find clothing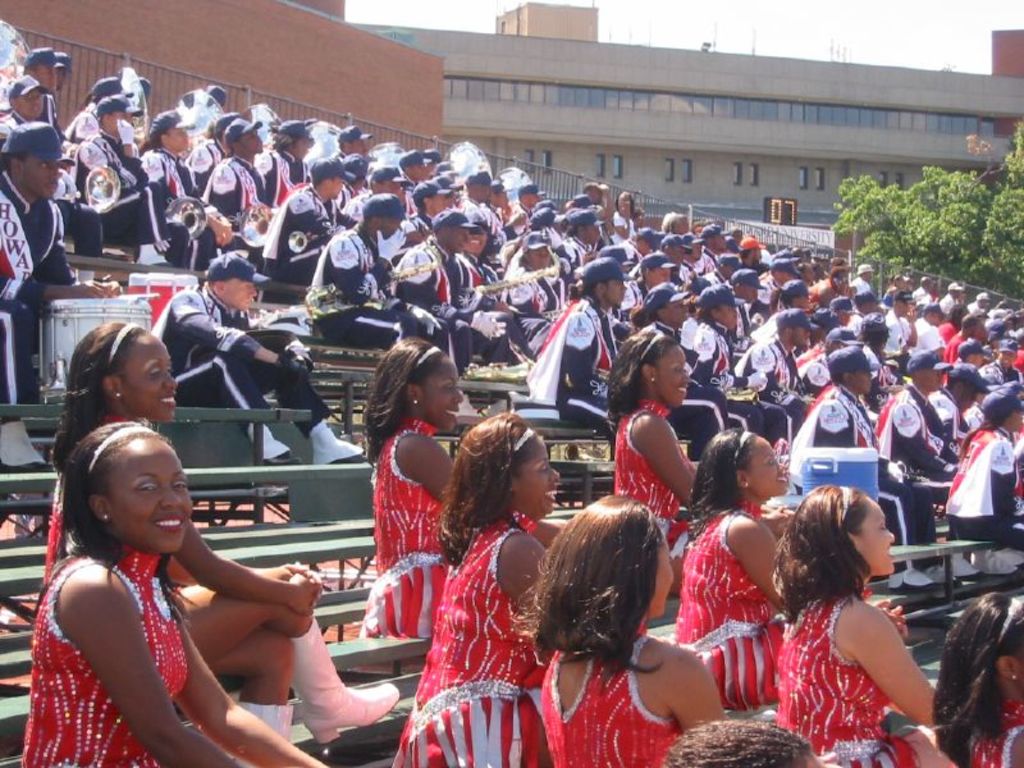
crop(881, 308, 915, 375)
